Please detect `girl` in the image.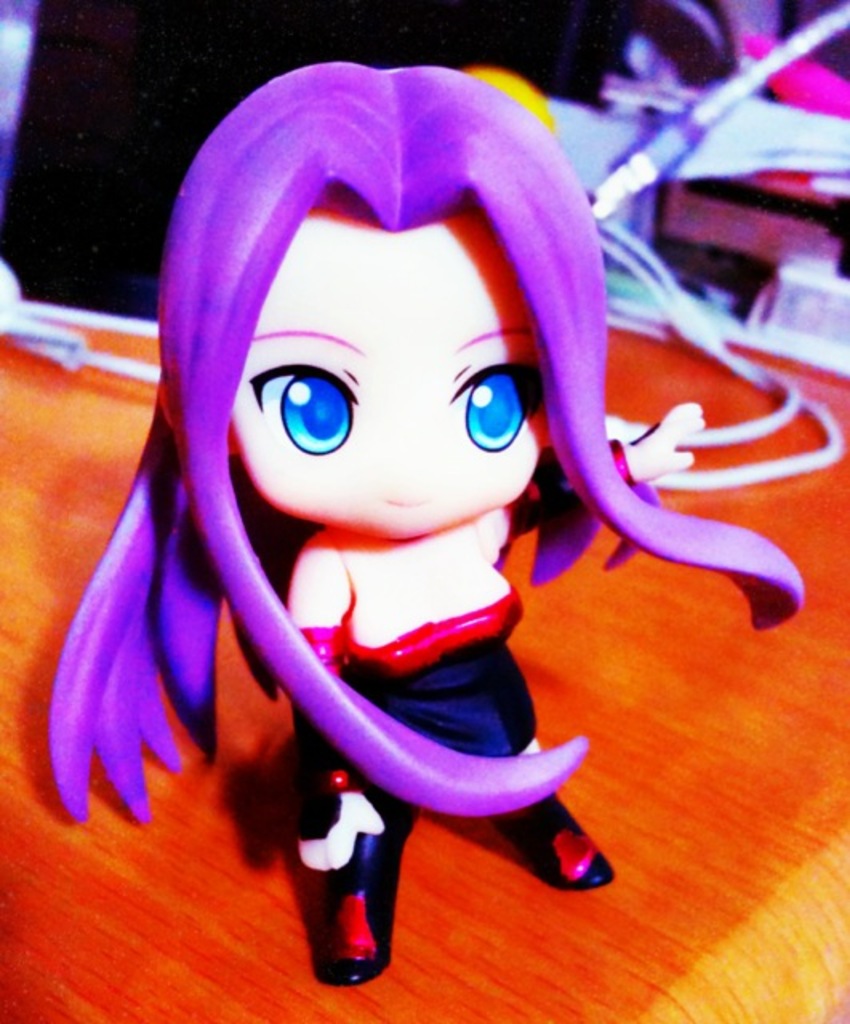
[x1=53, y1=59, x2=805, y2=982].
